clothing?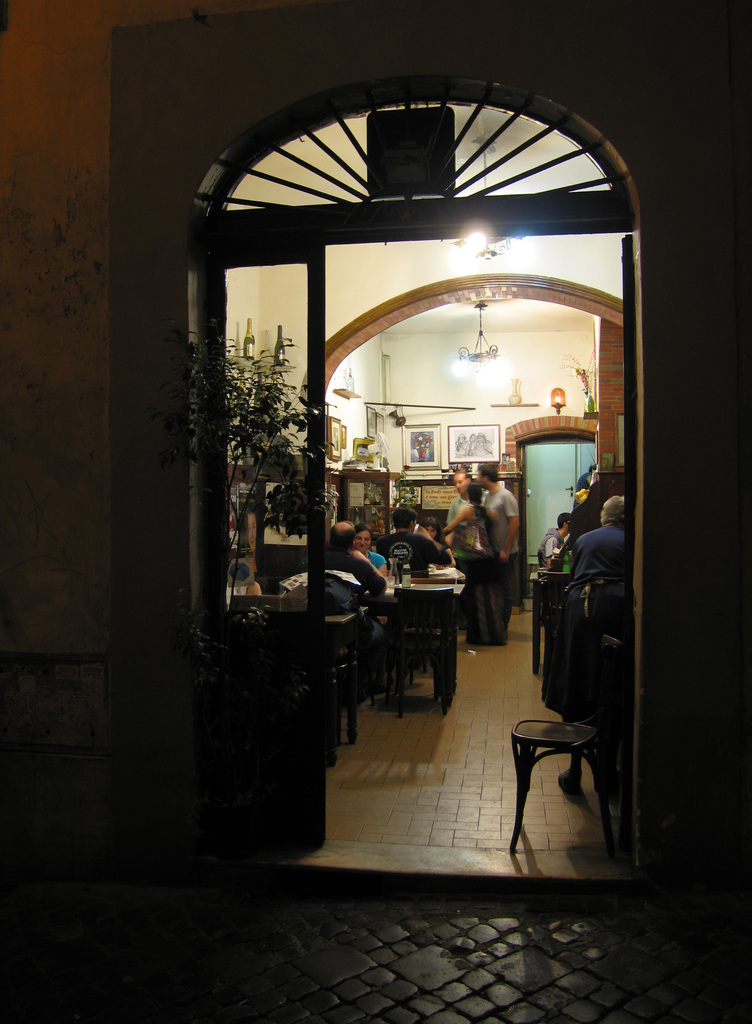
362/548/387/563
